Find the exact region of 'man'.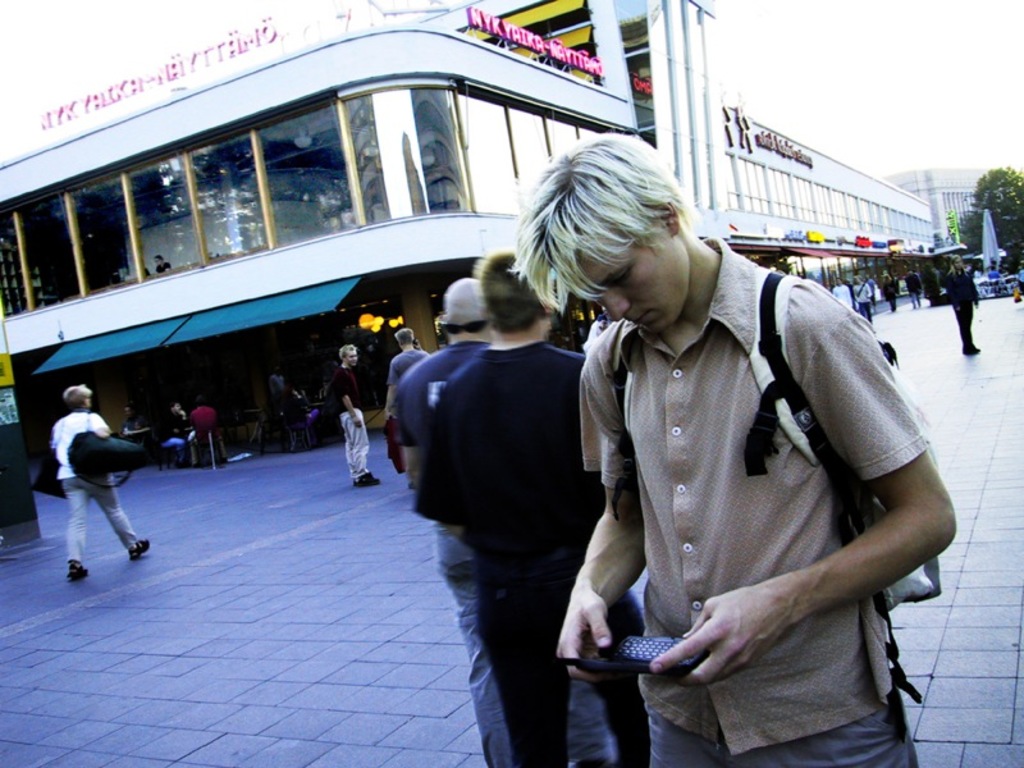
Exact region: [x1=394, y1=276, x2=492, y2=767].
